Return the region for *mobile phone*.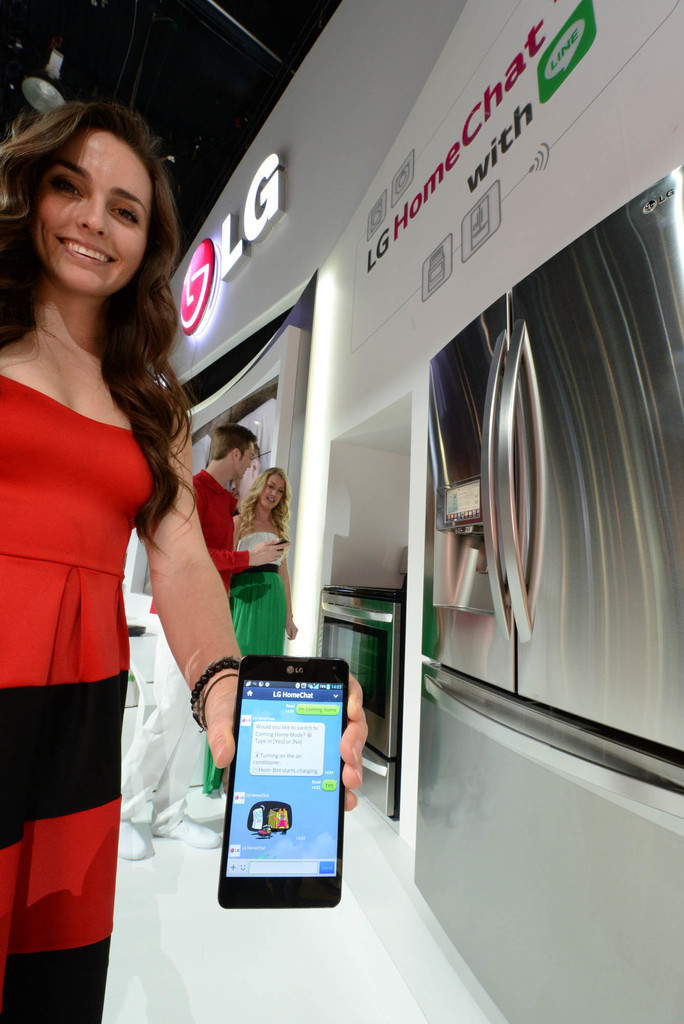
[x1=208, y1=664, x2=359, y2=918].
